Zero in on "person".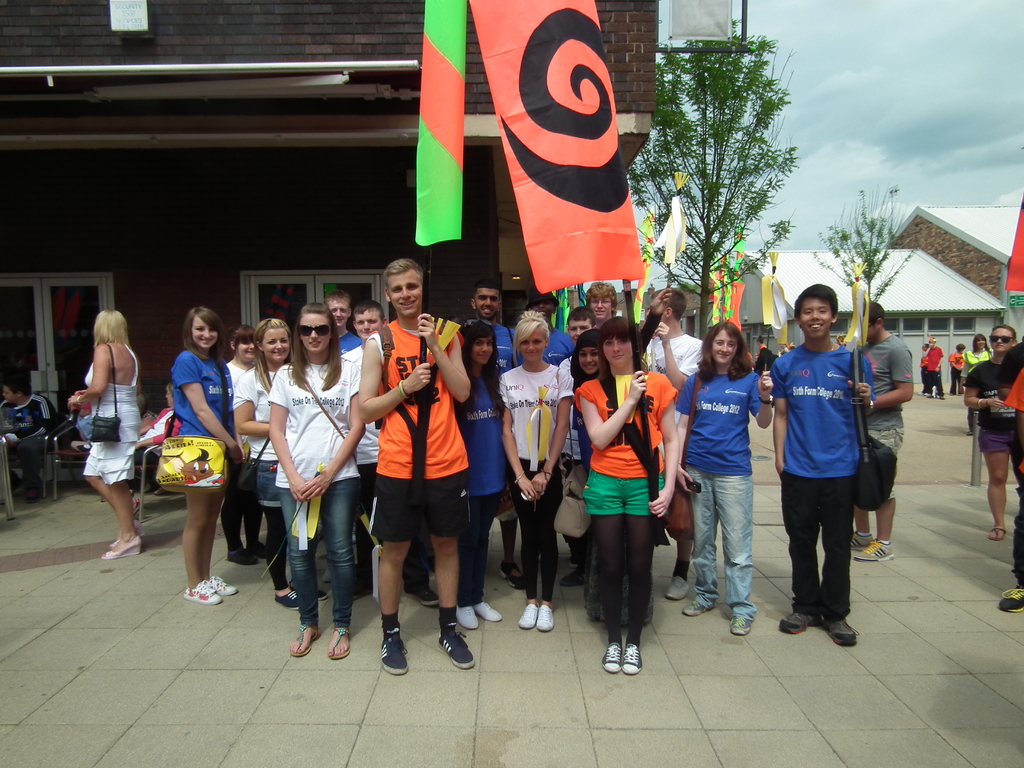
Zeroed in: left=461, top=275, right=514, bottom=374.
